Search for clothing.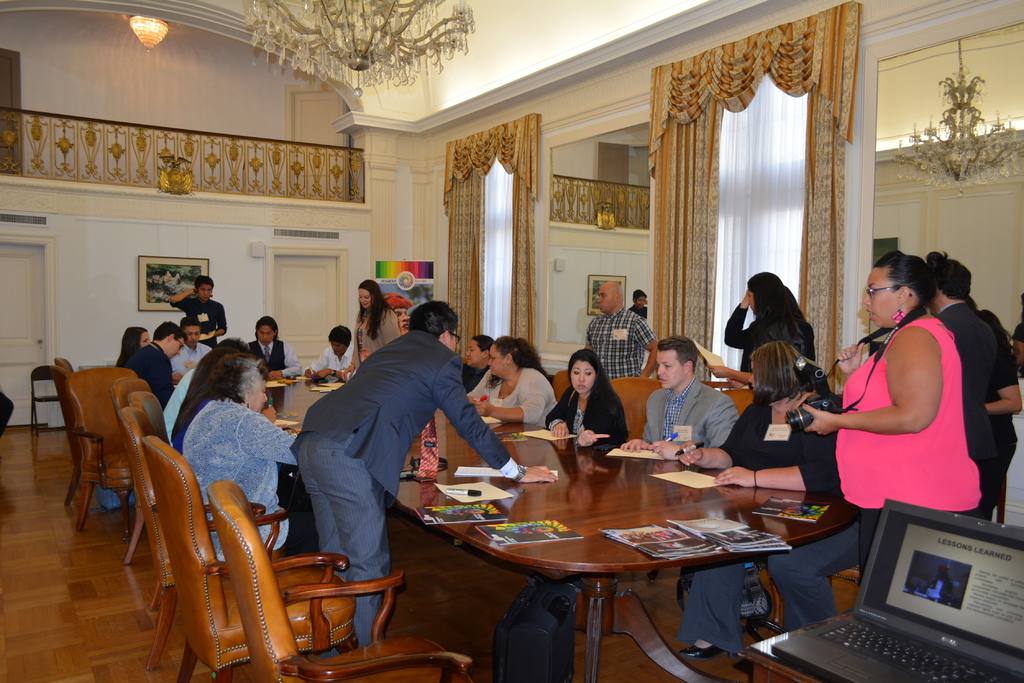
Found at 984:353:1023:525.
